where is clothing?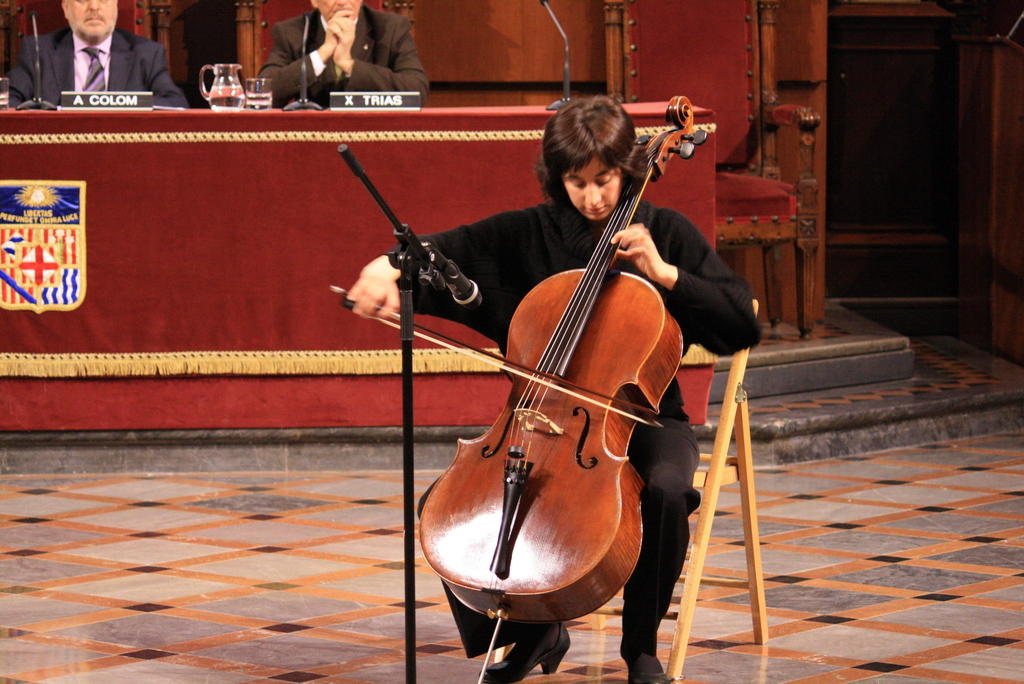
(left=388, top=188, right=748, bottom=683).
